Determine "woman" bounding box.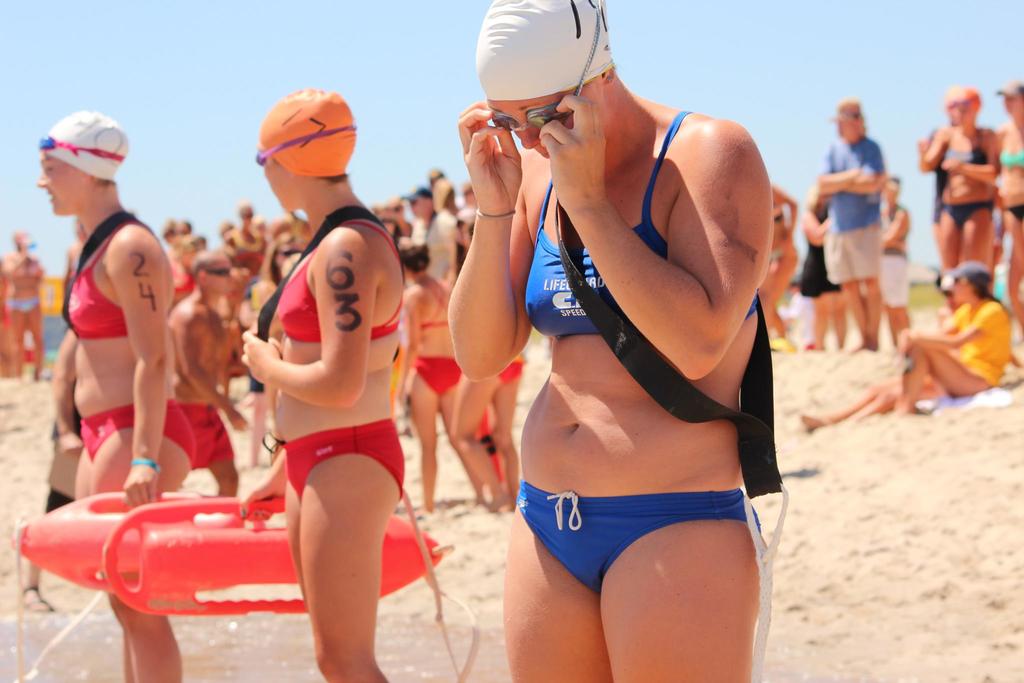
Determined: 813, 258, 1012, 425.
